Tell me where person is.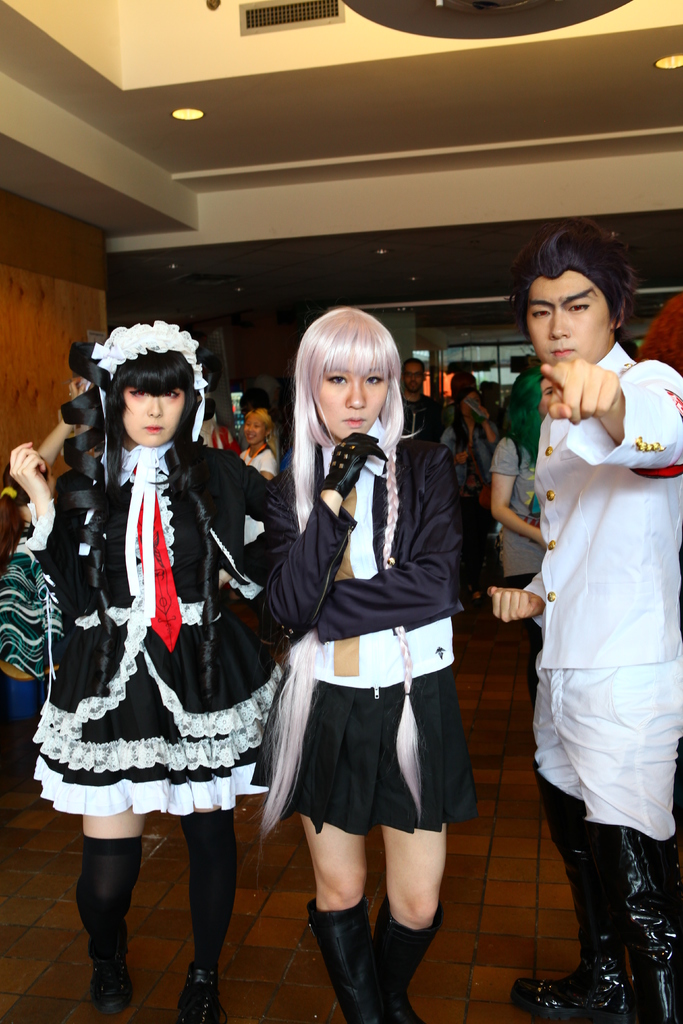
person is at <bbox>260, 304, 491, 1023</bbox>.
